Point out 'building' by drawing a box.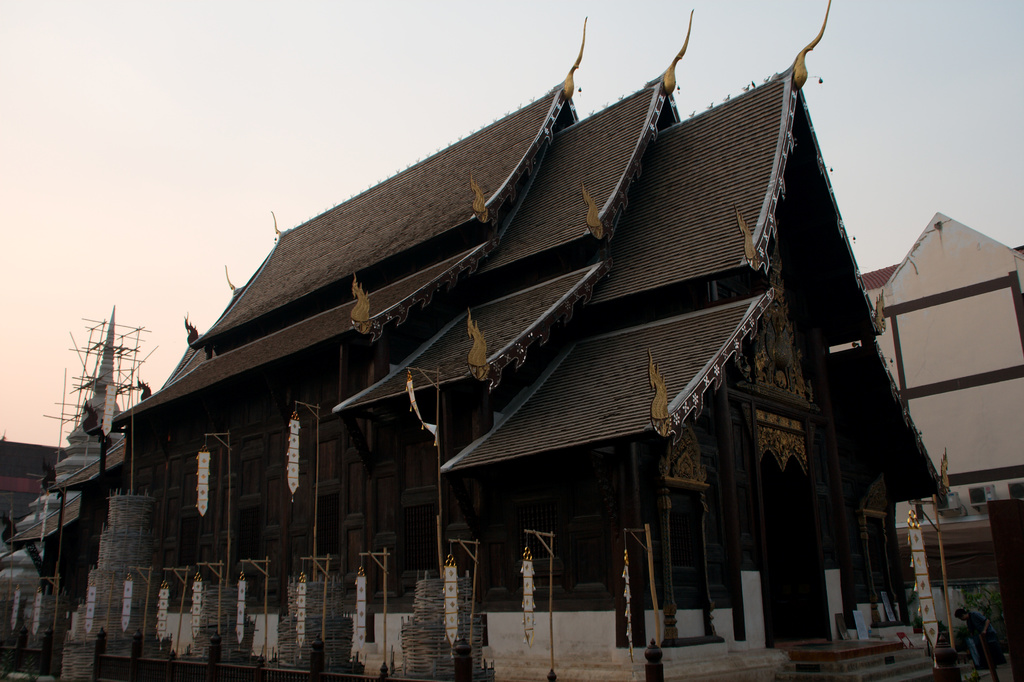
x1=0 y1=303 x2=138 y2=578.
